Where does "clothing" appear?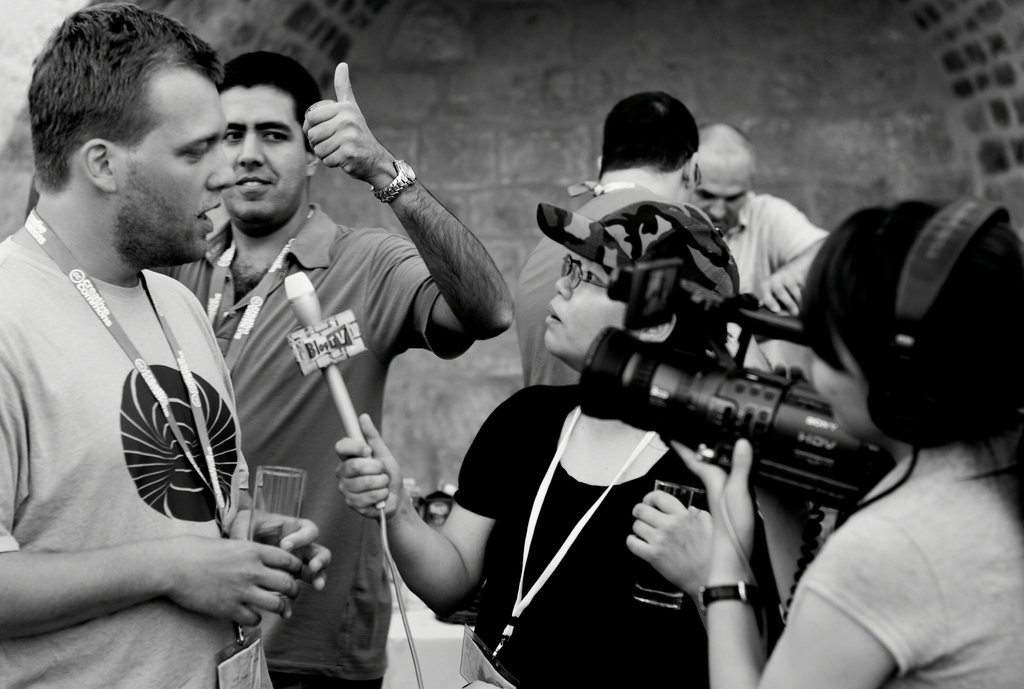
Appears at {"left": 449, "top": 384, "right": 783, "bottom": 688}.
